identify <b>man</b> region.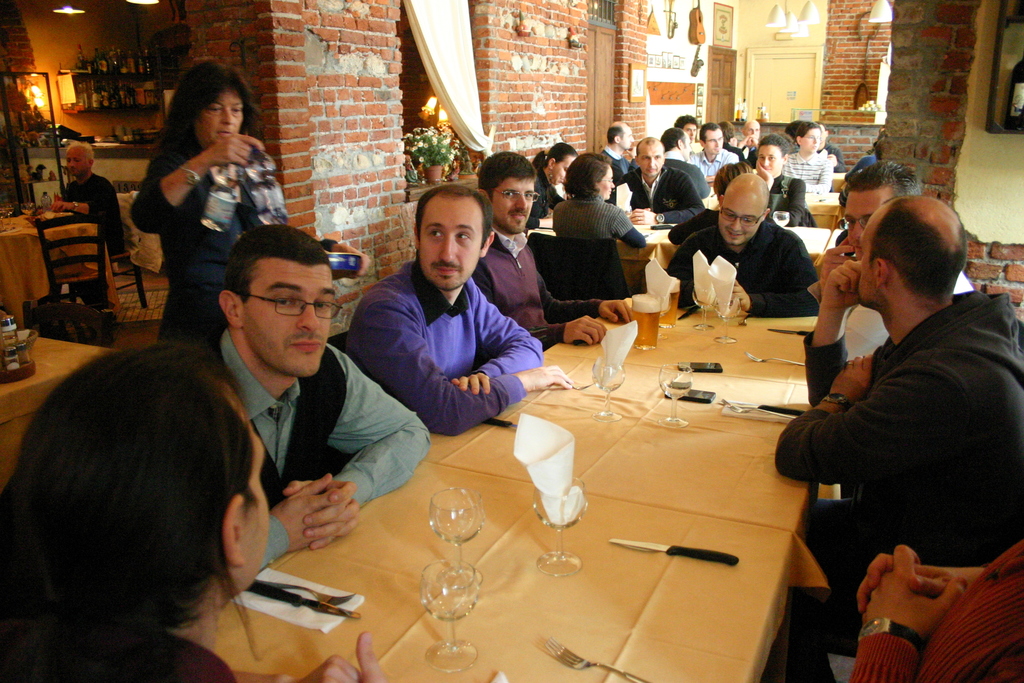
Region: [50,142,126,309].
